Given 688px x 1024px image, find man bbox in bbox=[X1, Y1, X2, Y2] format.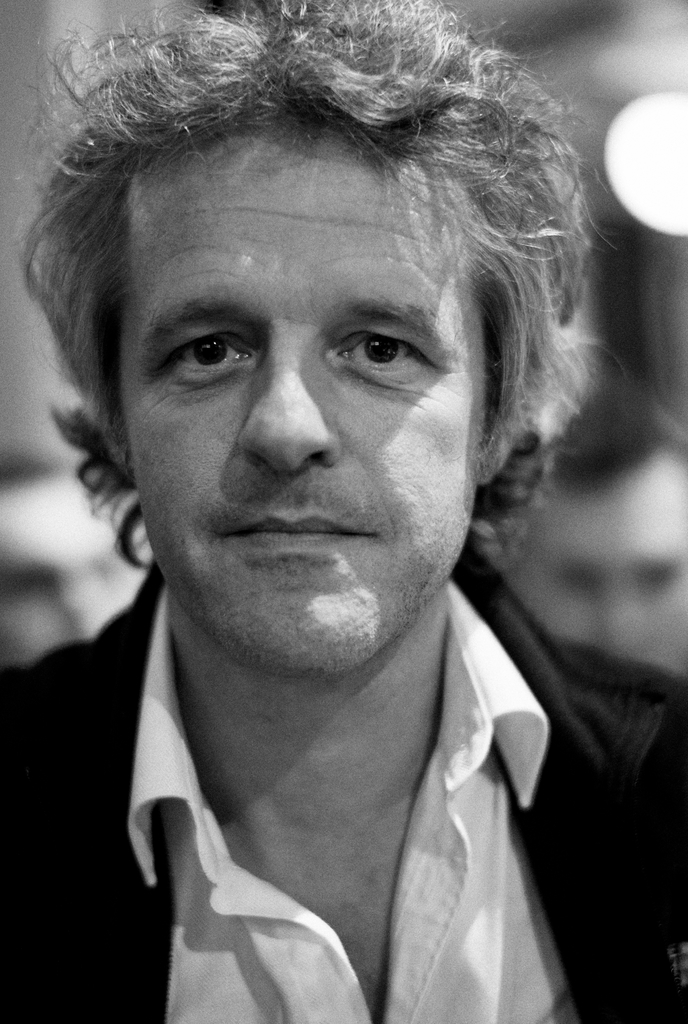
bbox=[0, 41, 673, 1004].
